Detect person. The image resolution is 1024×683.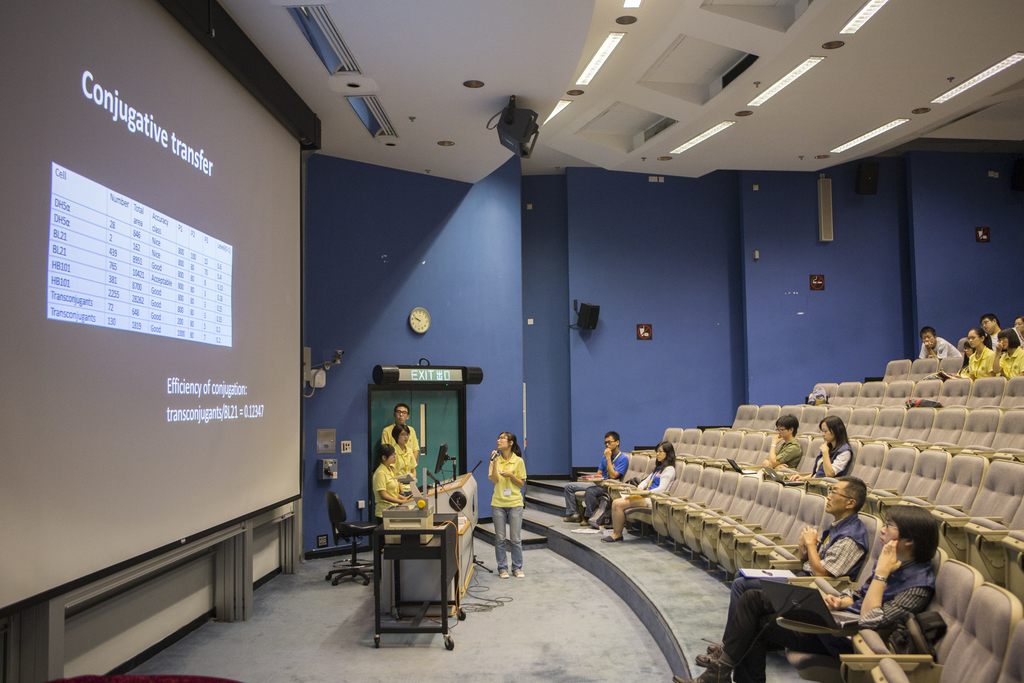
917:325:960:357.
